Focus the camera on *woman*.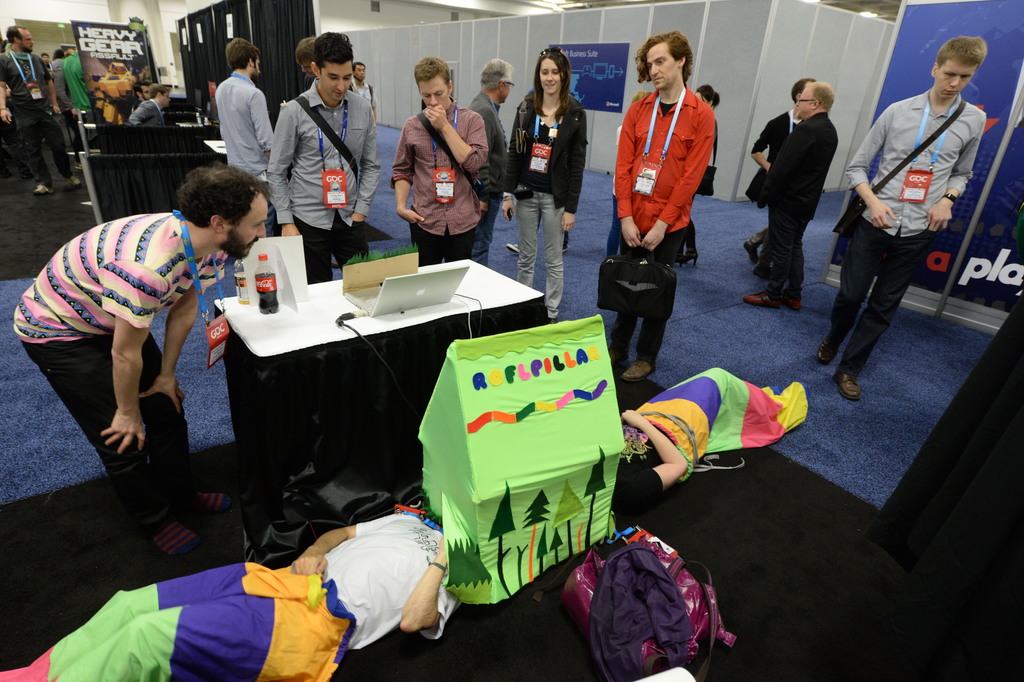
Focus region: <box>679,83,721,264</box>.
